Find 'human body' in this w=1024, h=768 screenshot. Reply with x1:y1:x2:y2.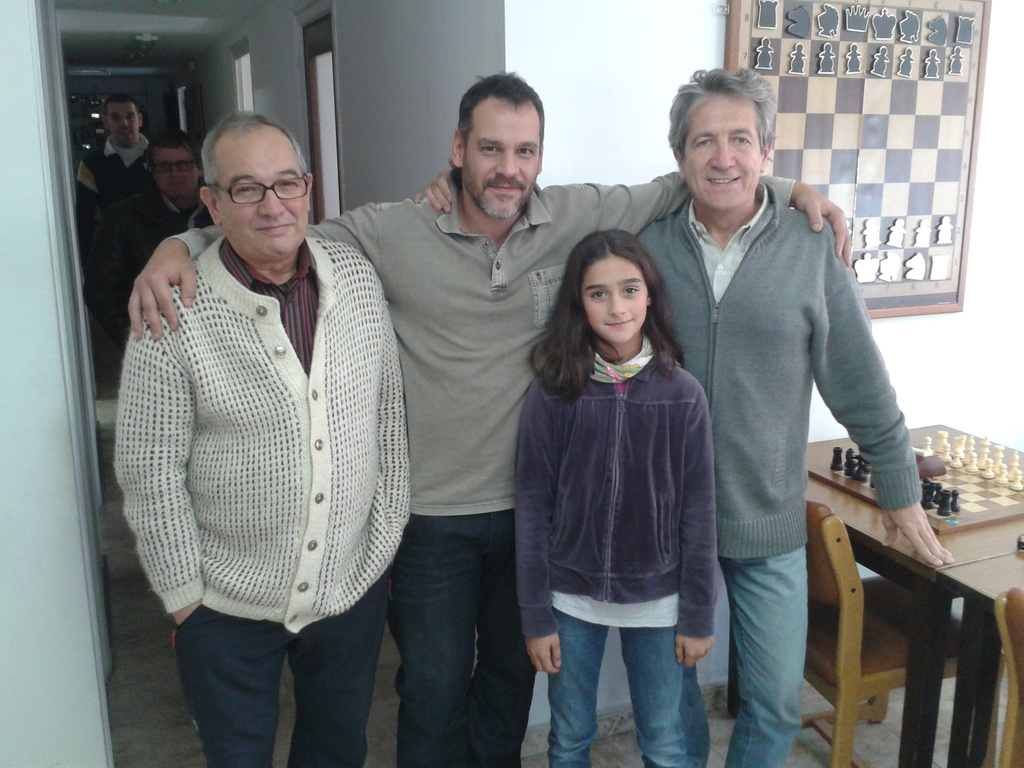
120:196:214:270.
